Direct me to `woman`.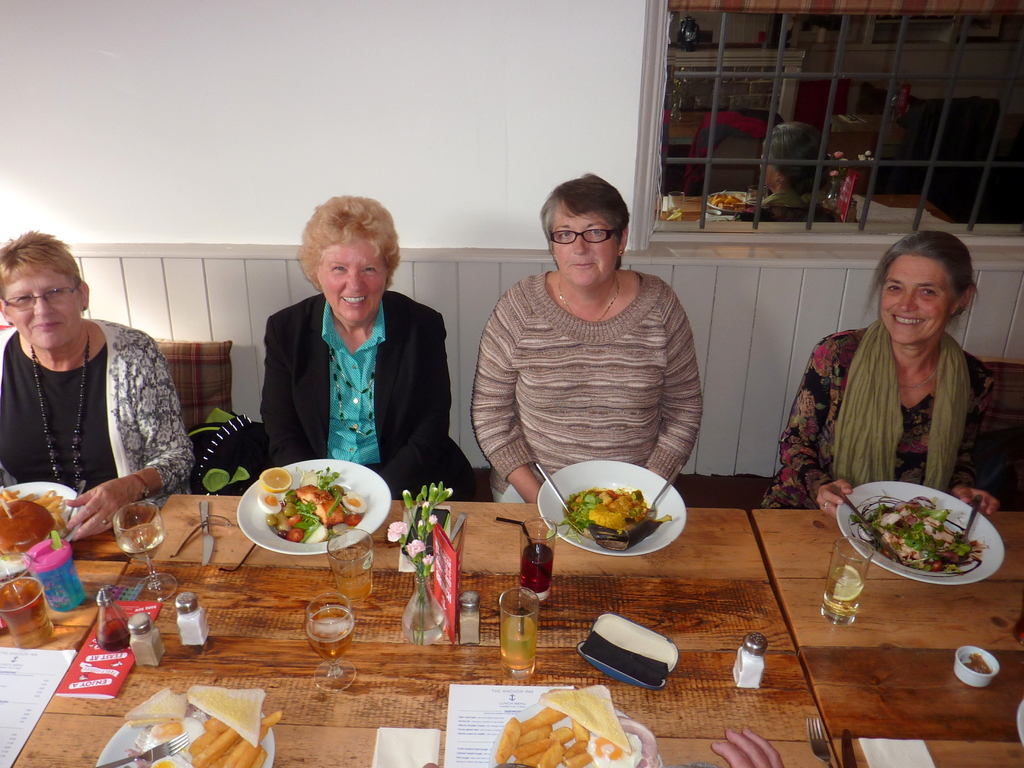
Direction: {"left": 467, "top": 172, "right": 707, "bottom": 516}.
